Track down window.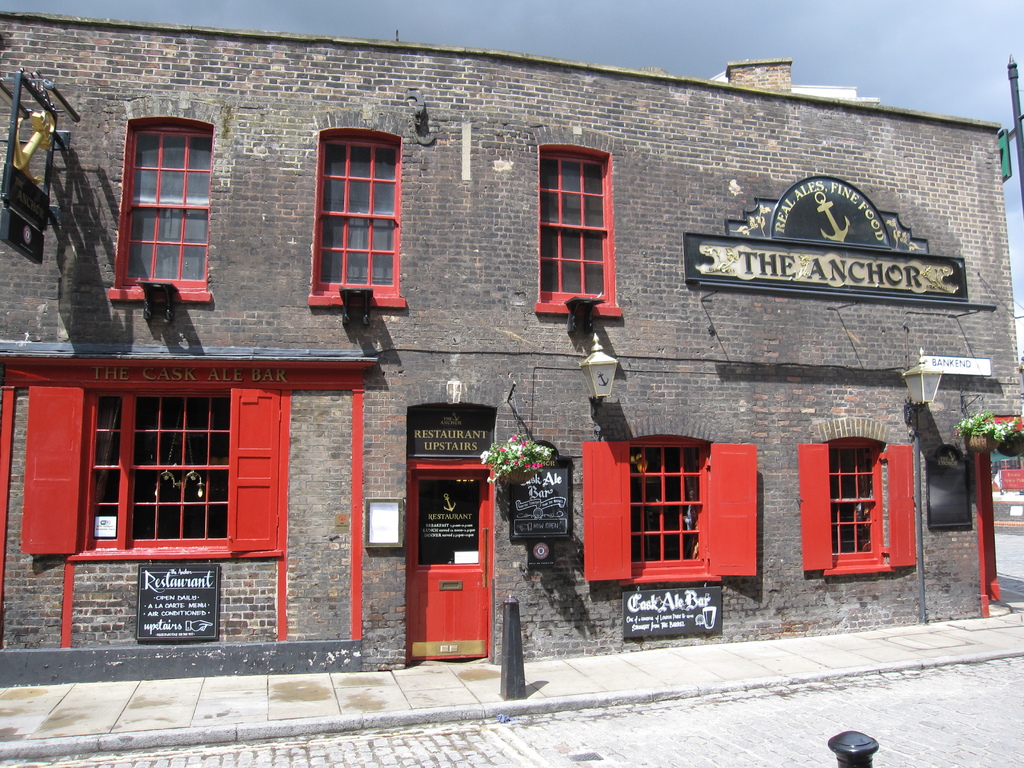
Tracked to bbox=(110, 122, 214, 301).
